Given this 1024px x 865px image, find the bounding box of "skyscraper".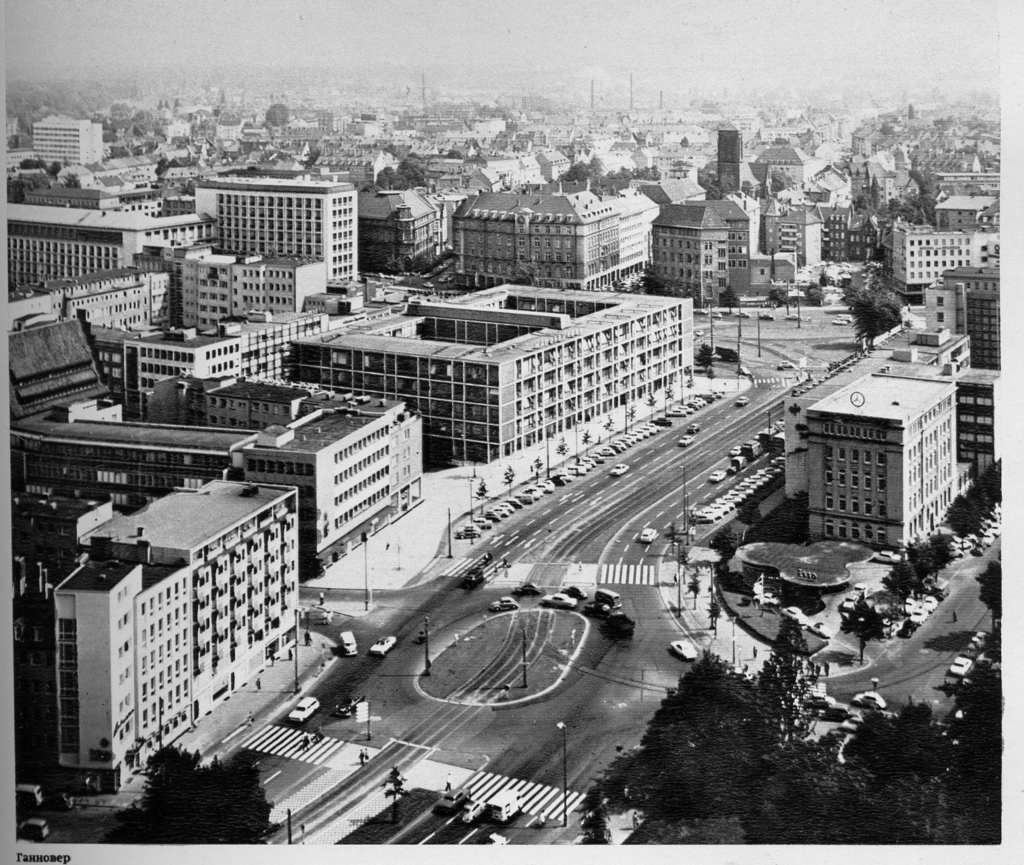
x1=454, y1=177, x2=659, y2=293.
